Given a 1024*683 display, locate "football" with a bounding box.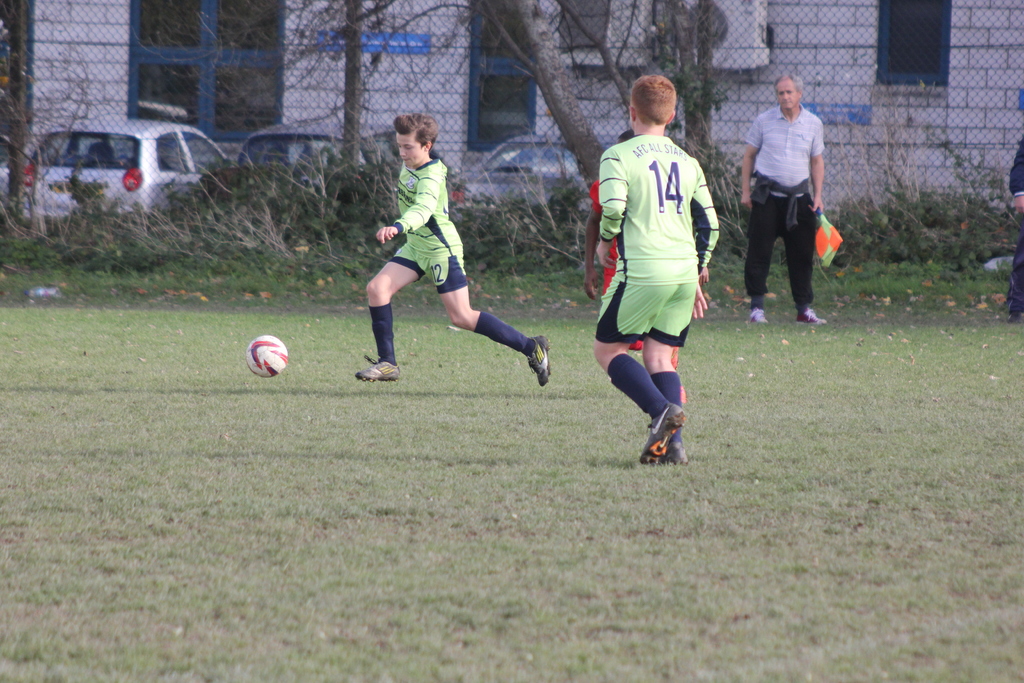
Located: [244,331,289,377].
